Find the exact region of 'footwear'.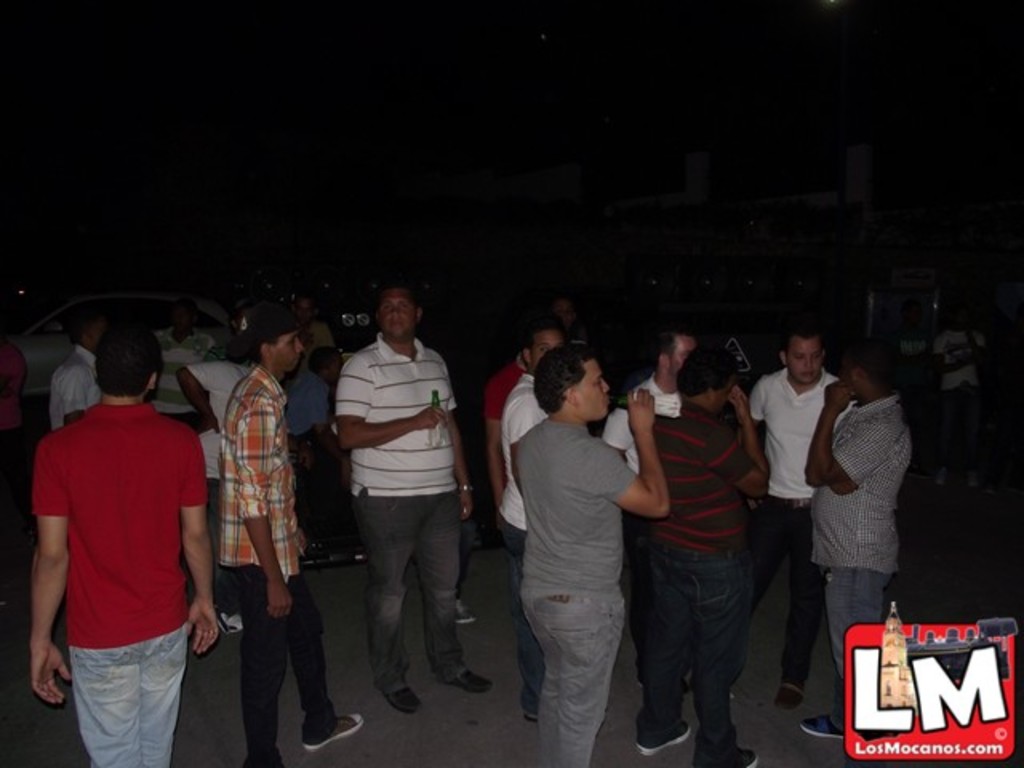
Exact region: bbox=(638, 723, 693, 755).
